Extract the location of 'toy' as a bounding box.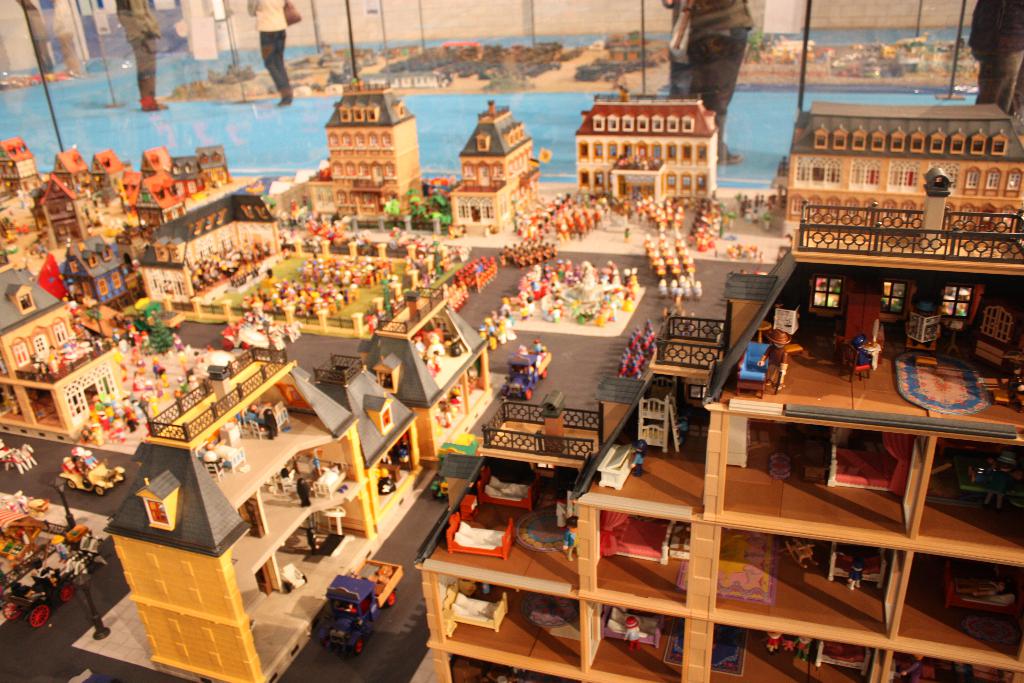
315 82 421 226.
